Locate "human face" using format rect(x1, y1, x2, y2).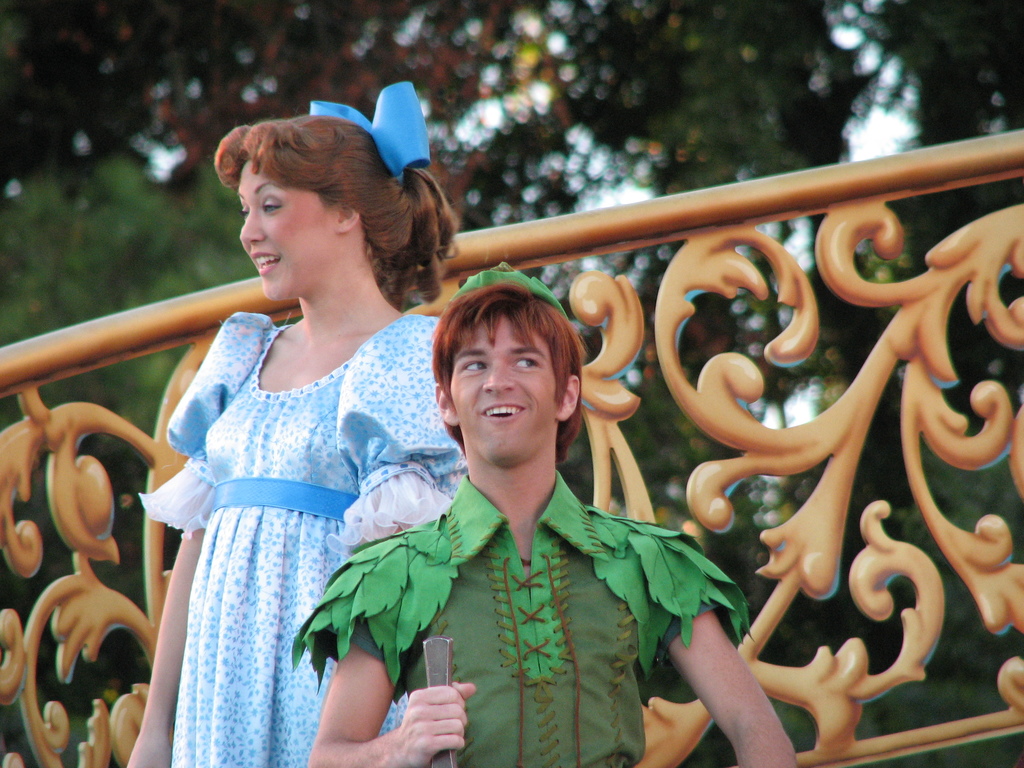
rect(451, 320, 551, 461).
